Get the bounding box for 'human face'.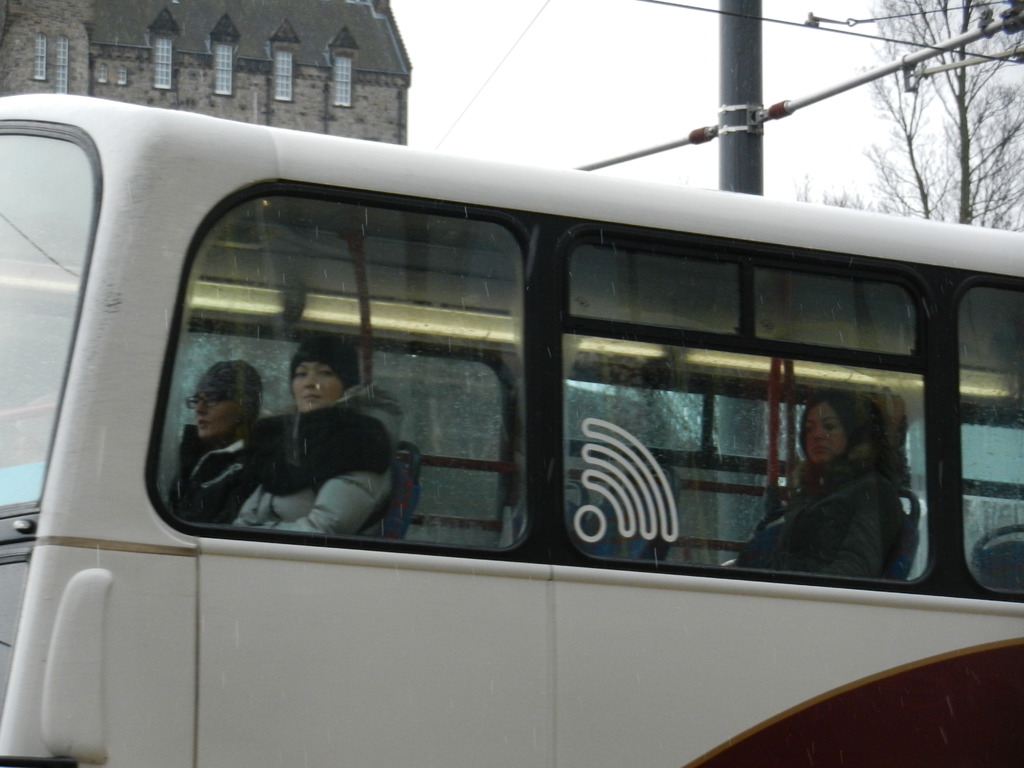
pyautogui.locateOnScreen(800, 404, 846, 462).
